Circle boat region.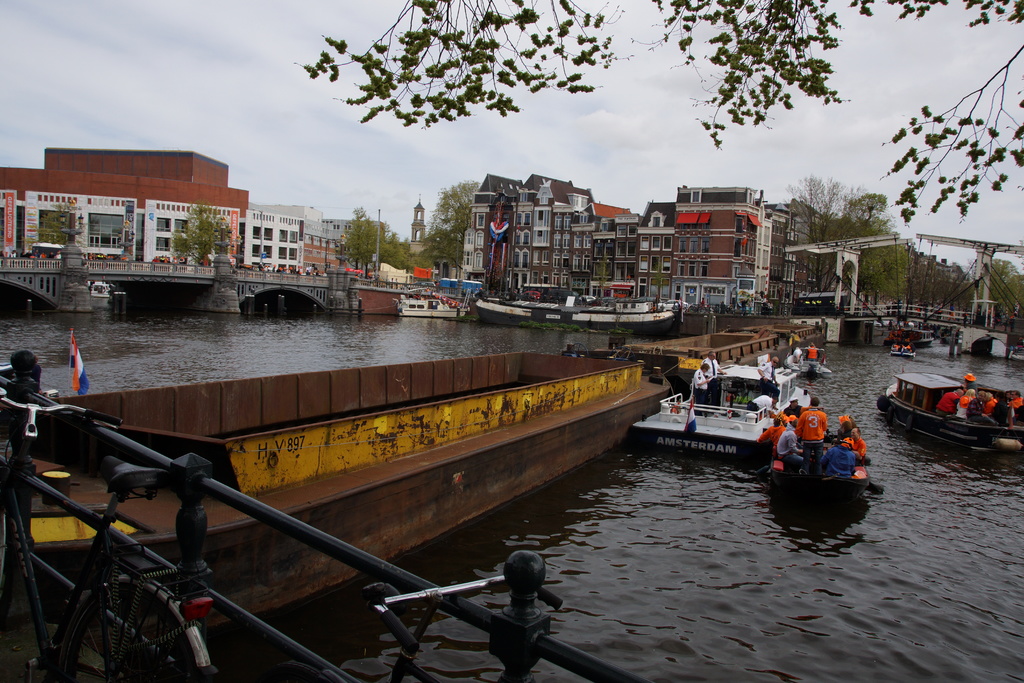
Region: l=490, t=286, r=683, b=333.
